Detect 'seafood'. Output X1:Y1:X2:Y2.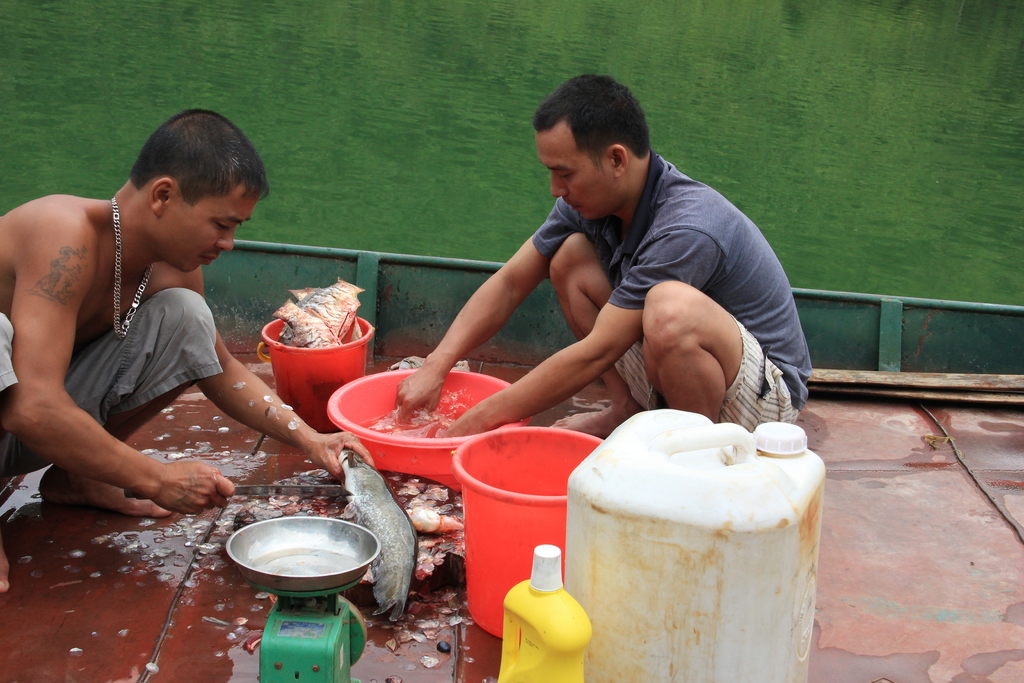
293:273:361:340.
